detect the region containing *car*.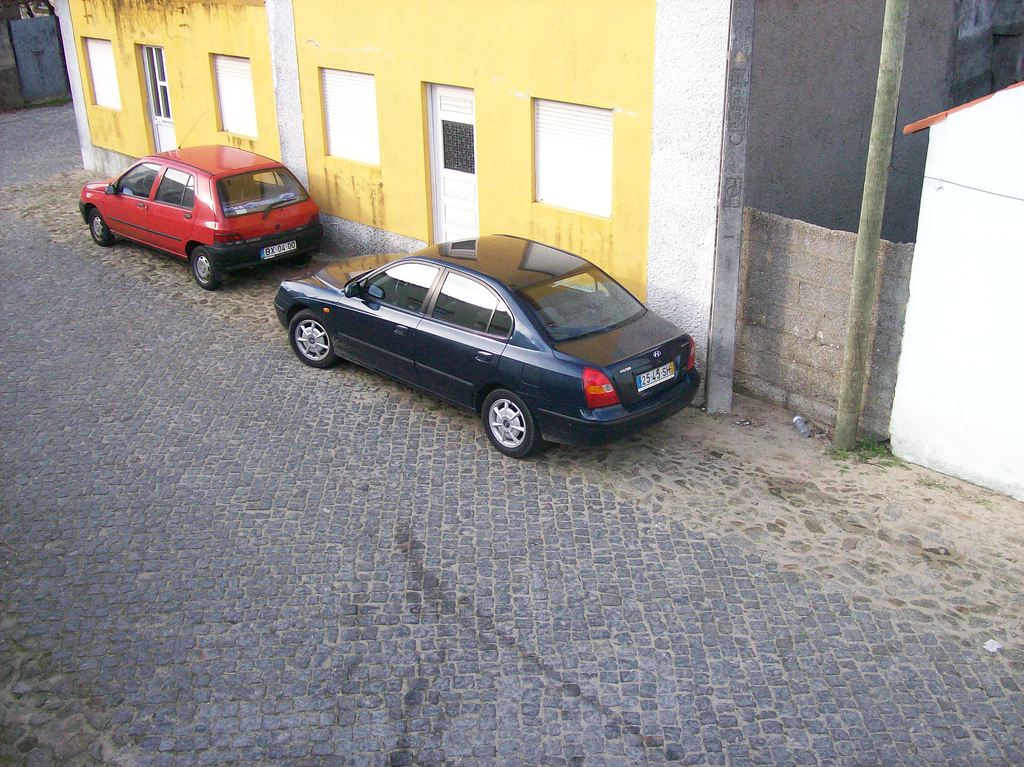
[left=84, top=139, right=325, bottom=286].
